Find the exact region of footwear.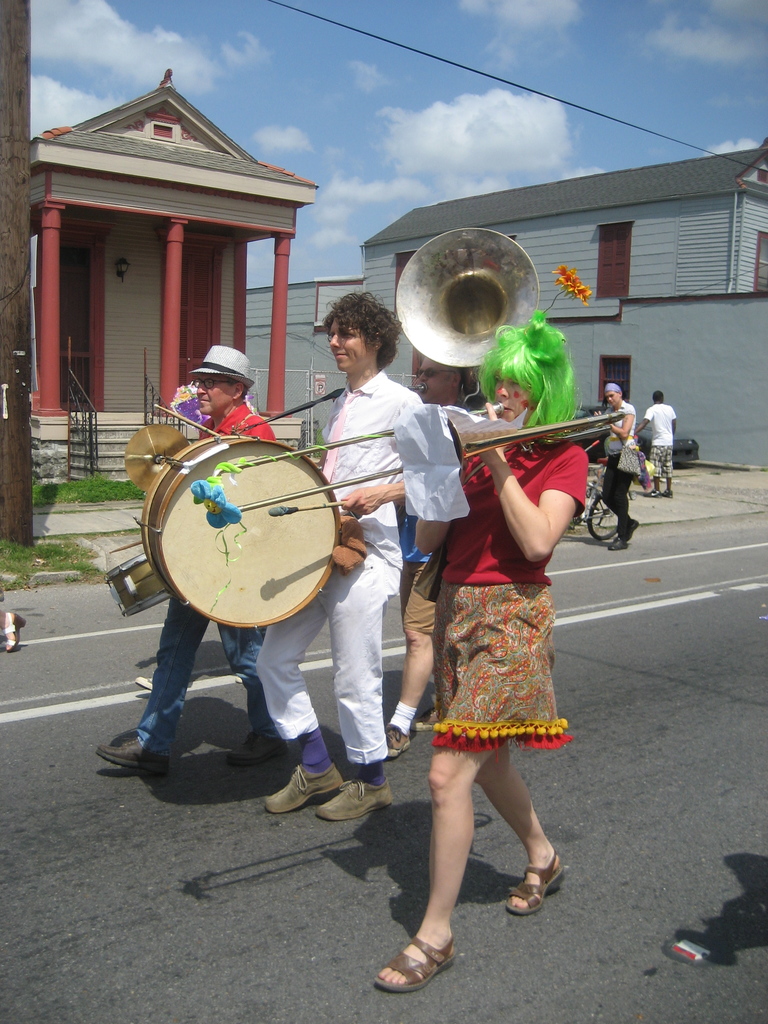
Exact region: 258/756/346/819.
